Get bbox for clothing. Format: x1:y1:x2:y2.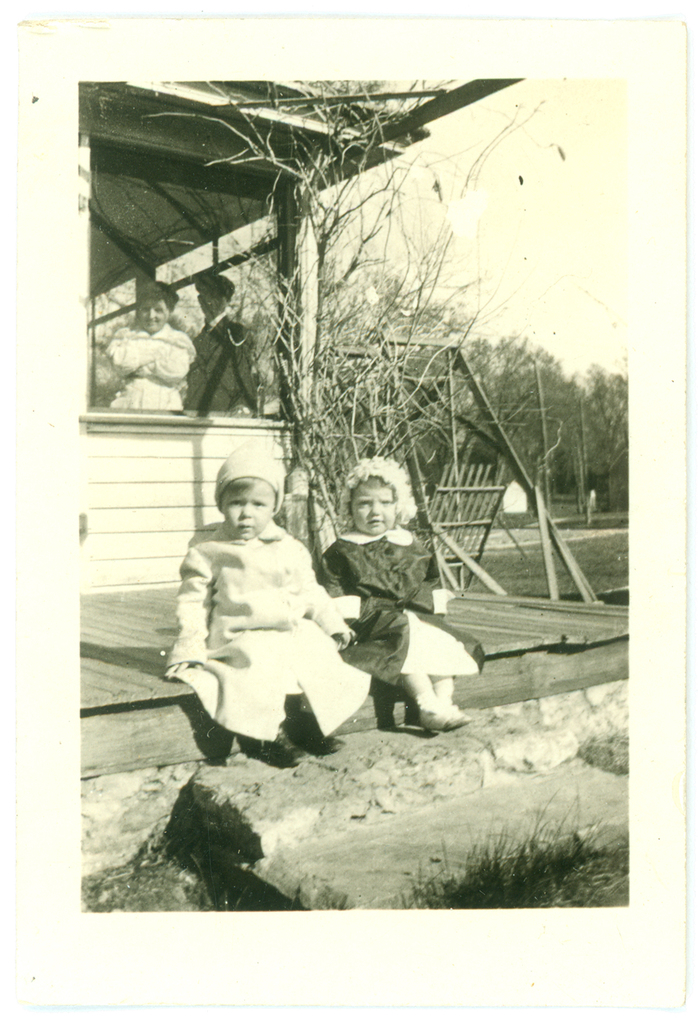
320:526:485:701.
